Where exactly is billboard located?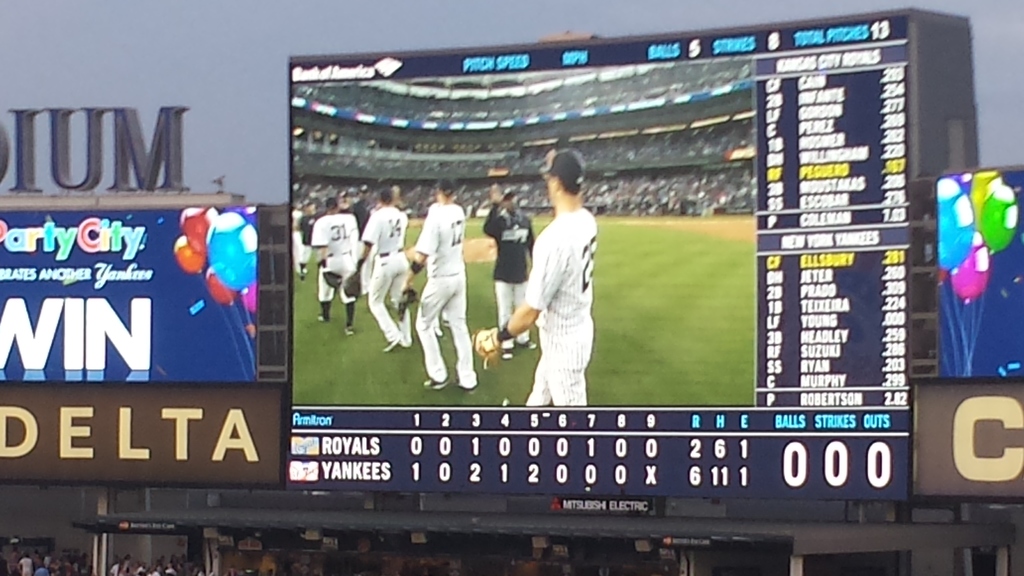
Its bounding box is (0,198,257,387).
